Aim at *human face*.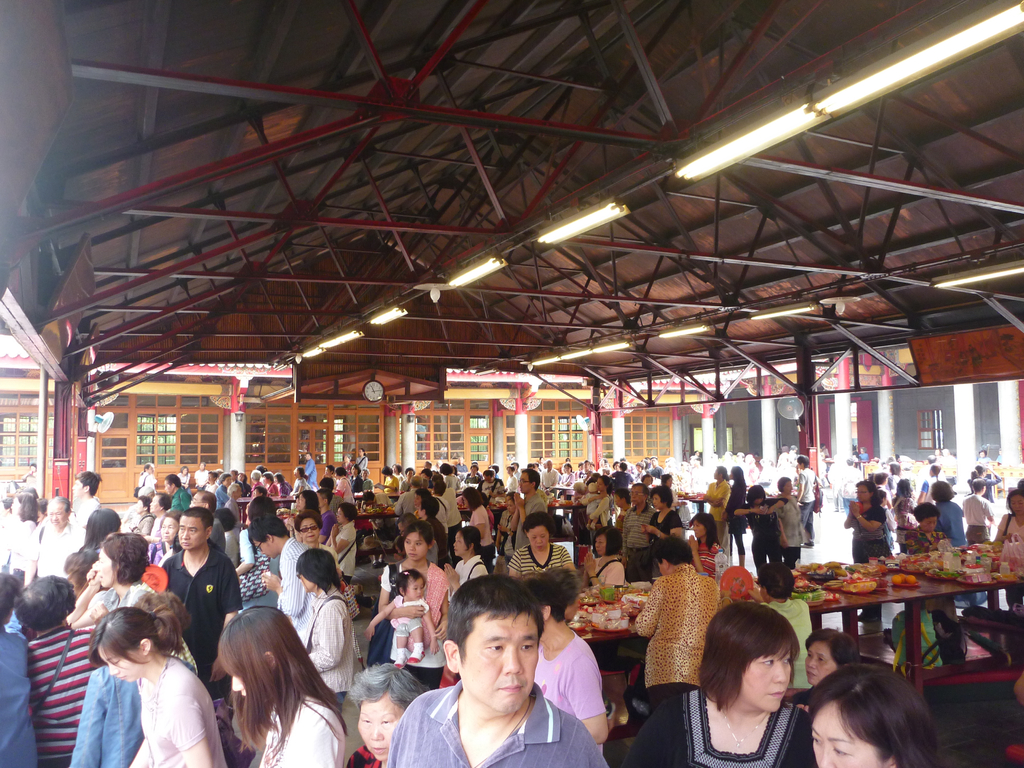
Aimed at locate(660, 567, 666, 574).
